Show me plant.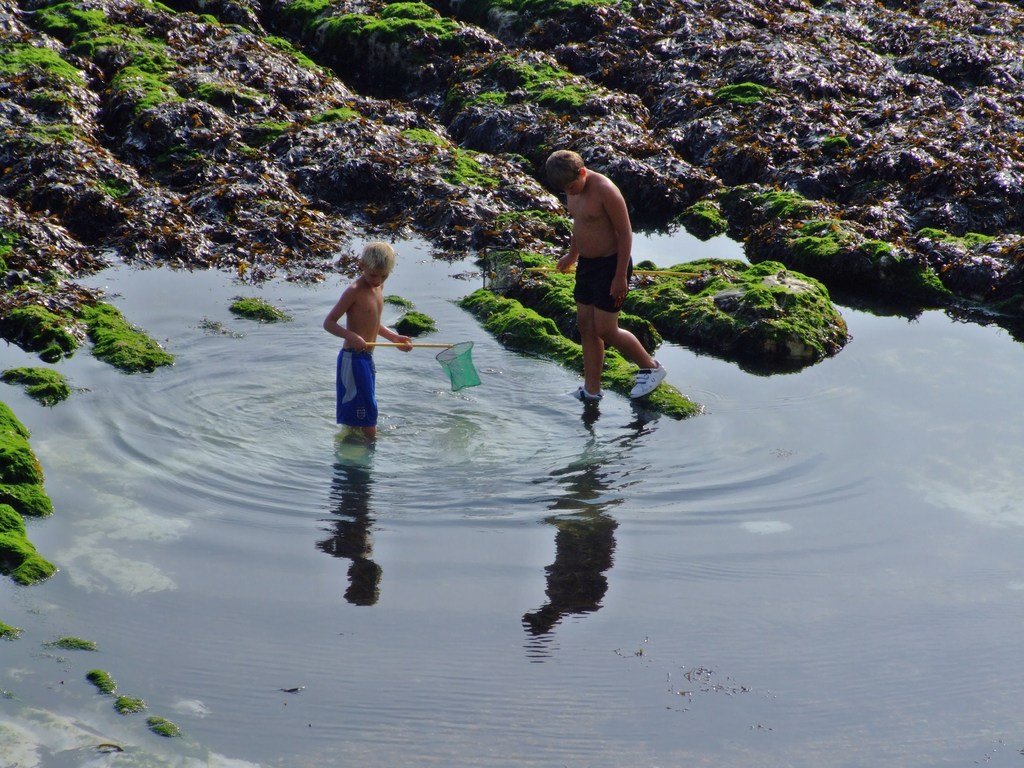
plant is here: (left=90, top=669, right=120, bottom=696).
